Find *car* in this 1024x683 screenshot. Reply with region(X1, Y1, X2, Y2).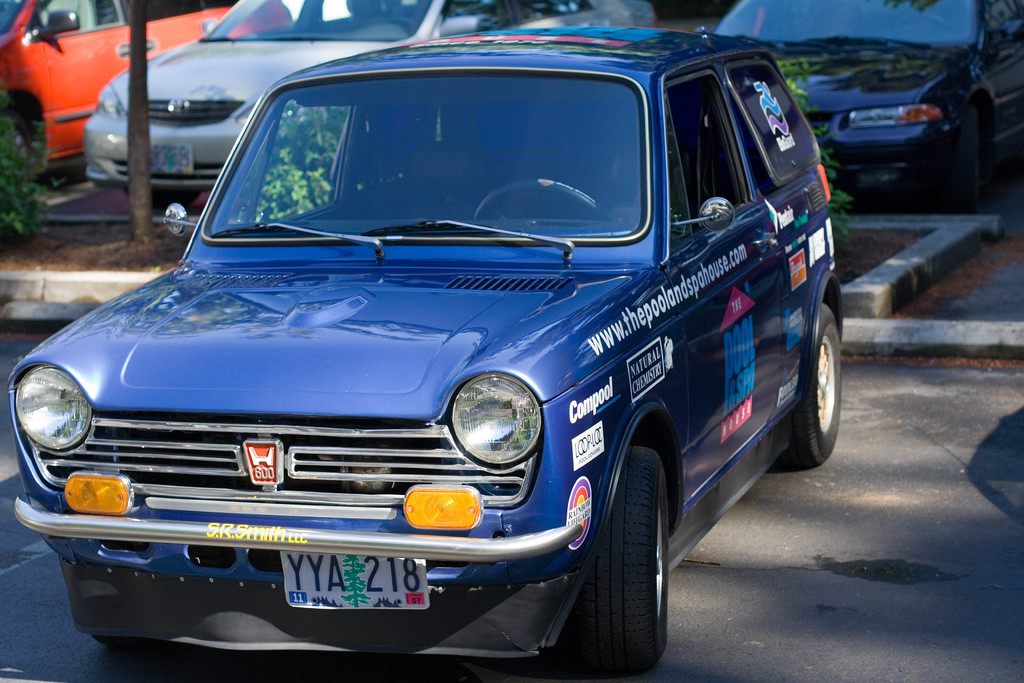
region(1, 24, 861, 677).
